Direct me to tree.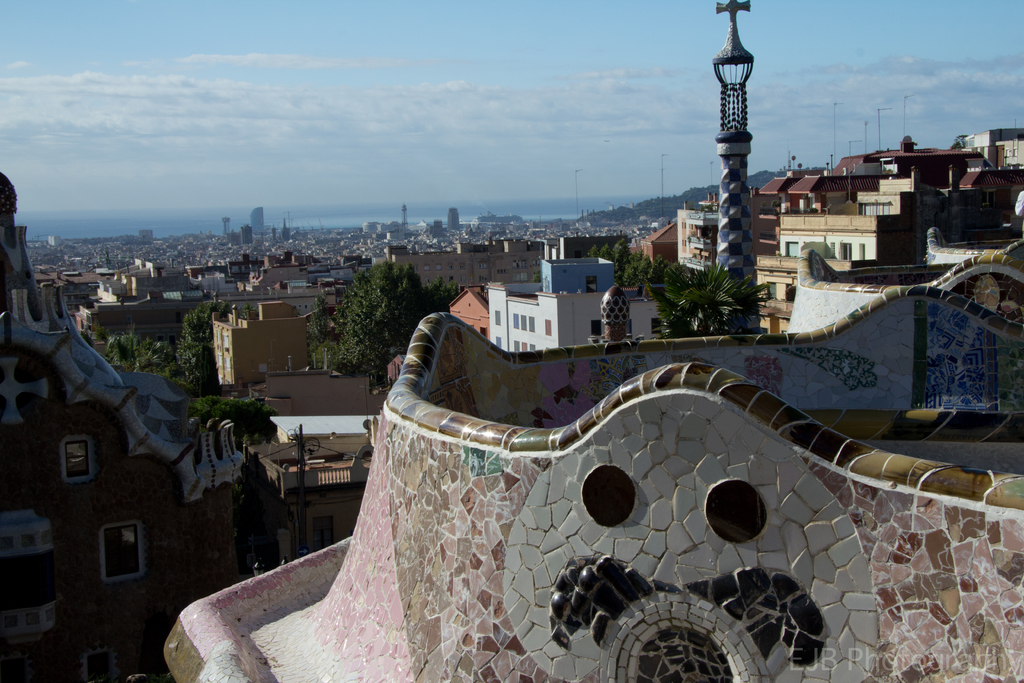
Direction: BBox(653, 258, 774, 336).
